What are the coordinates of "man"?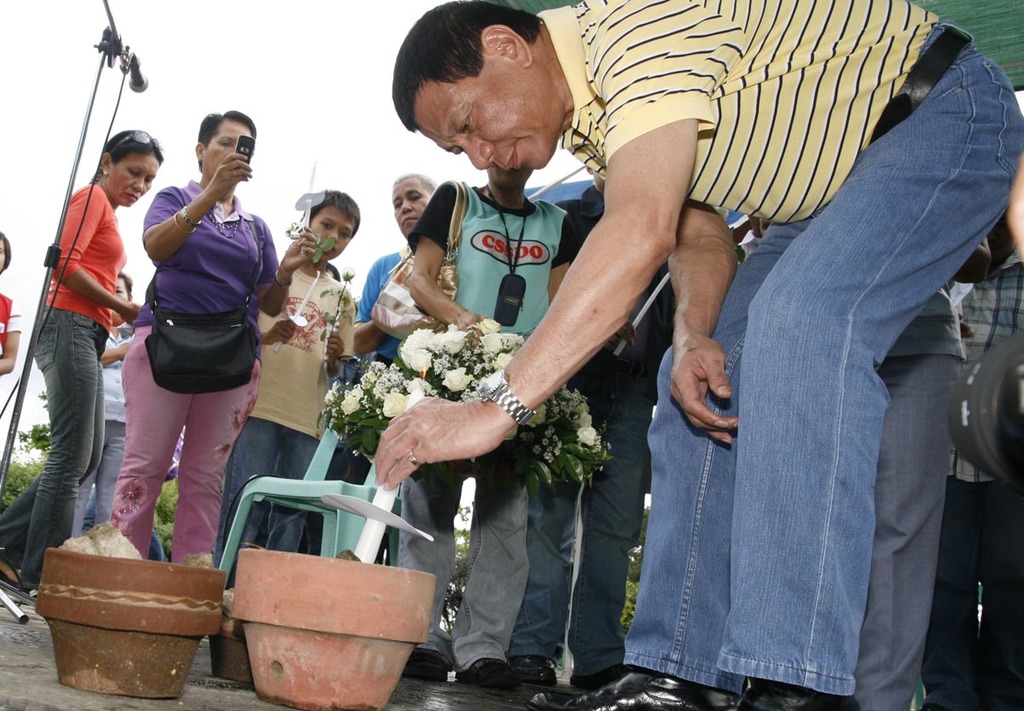
(373,0,1023,710).
